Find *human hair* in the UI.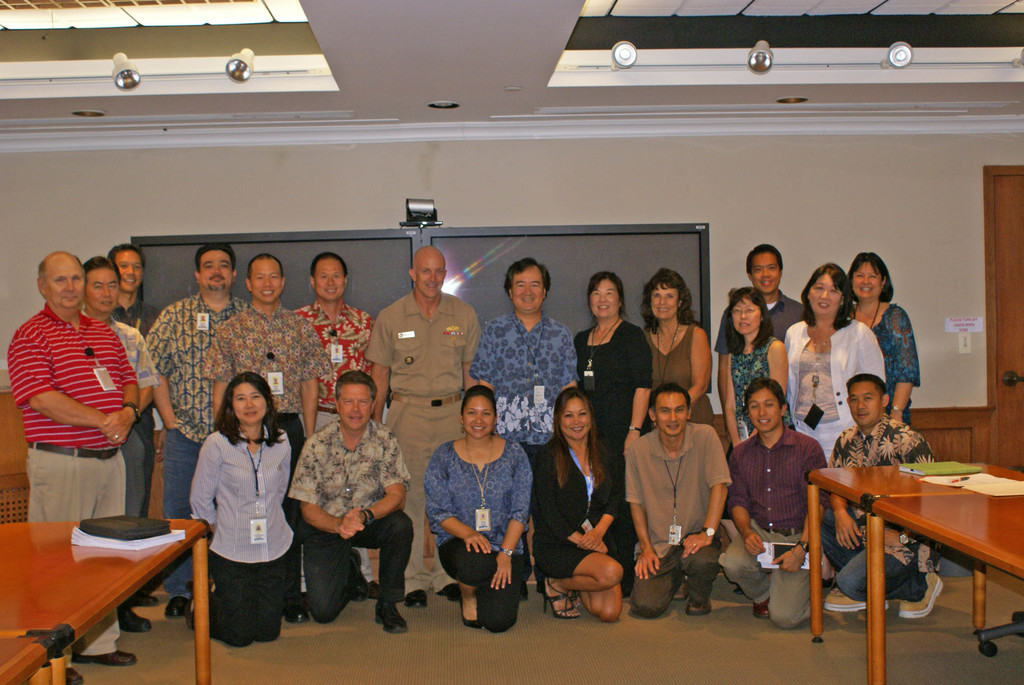
UI element at bbox(846, 250, 893, 302).
